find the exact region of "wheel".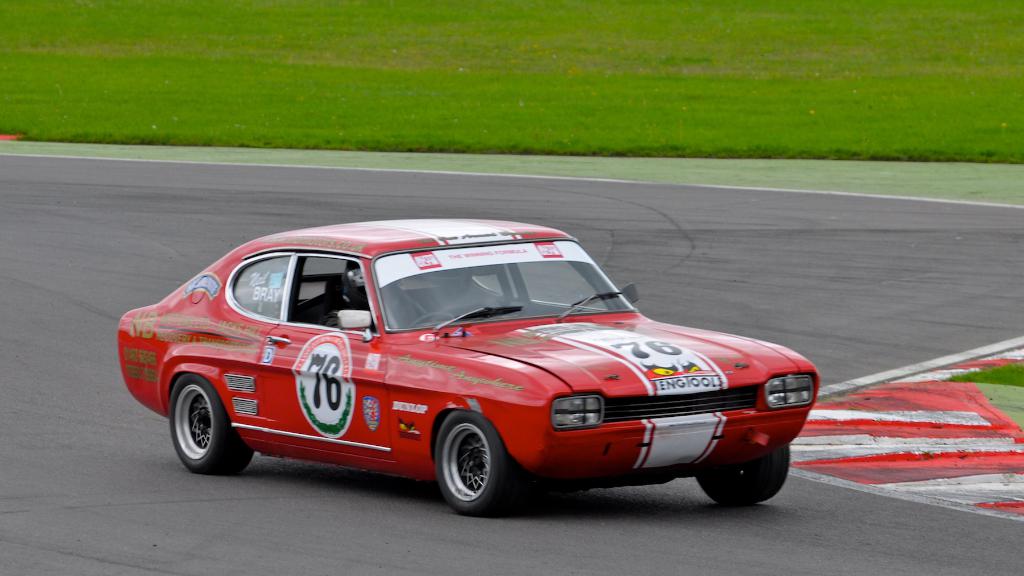
Exact region: region(168, 373, 253, 474).
